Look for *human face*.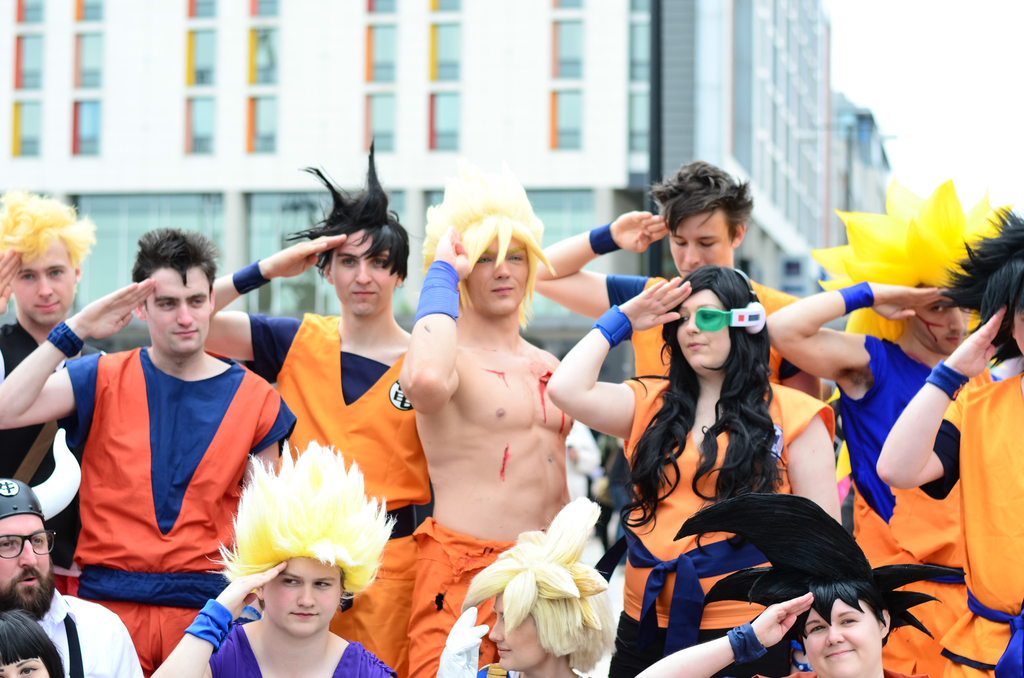
Found: l=803, t=600, r=879, b=671.
